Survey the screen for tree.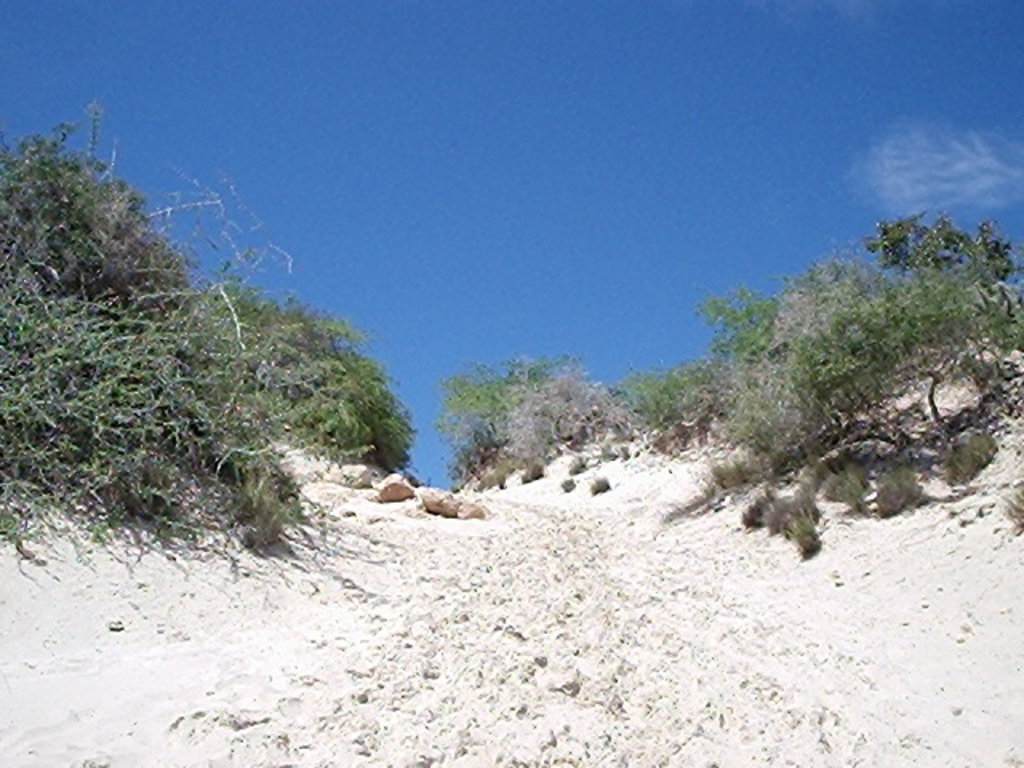
Survey found: <box>0,86,416,571</box>.
